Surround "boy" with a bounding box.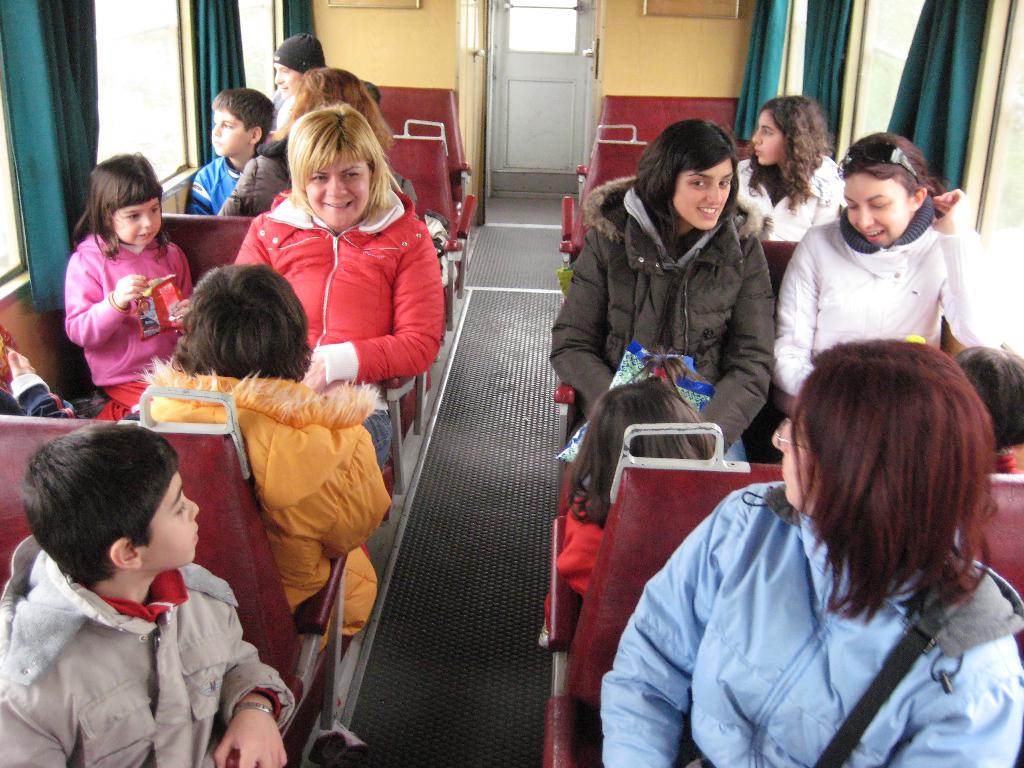
141:265:376:639.
